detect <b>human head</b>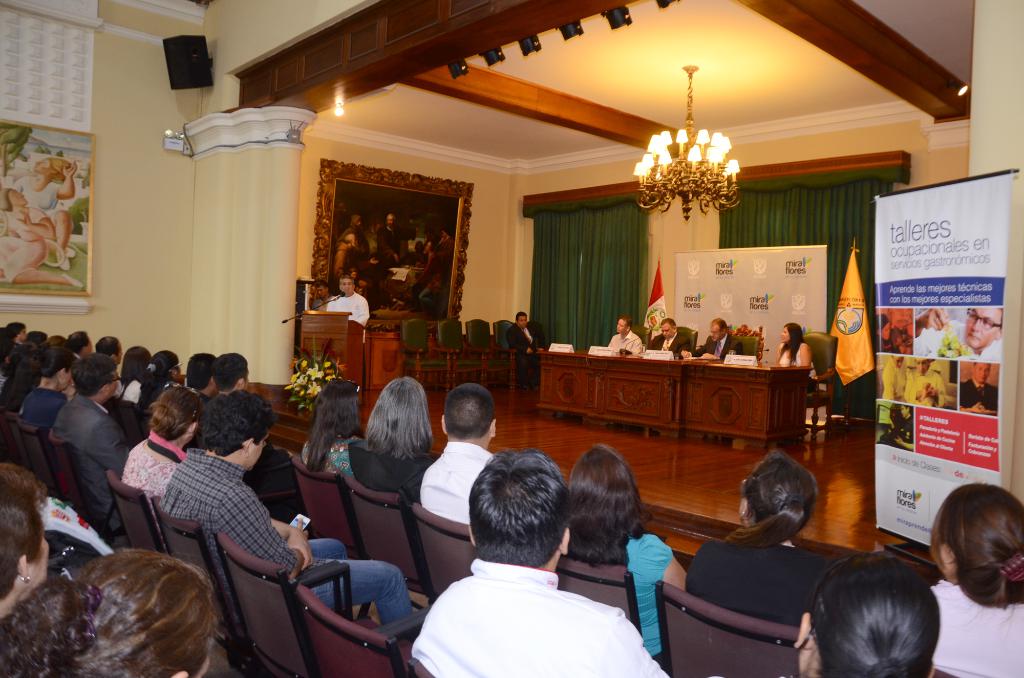
[left=962, top=308, right=1003, bottom=348]
